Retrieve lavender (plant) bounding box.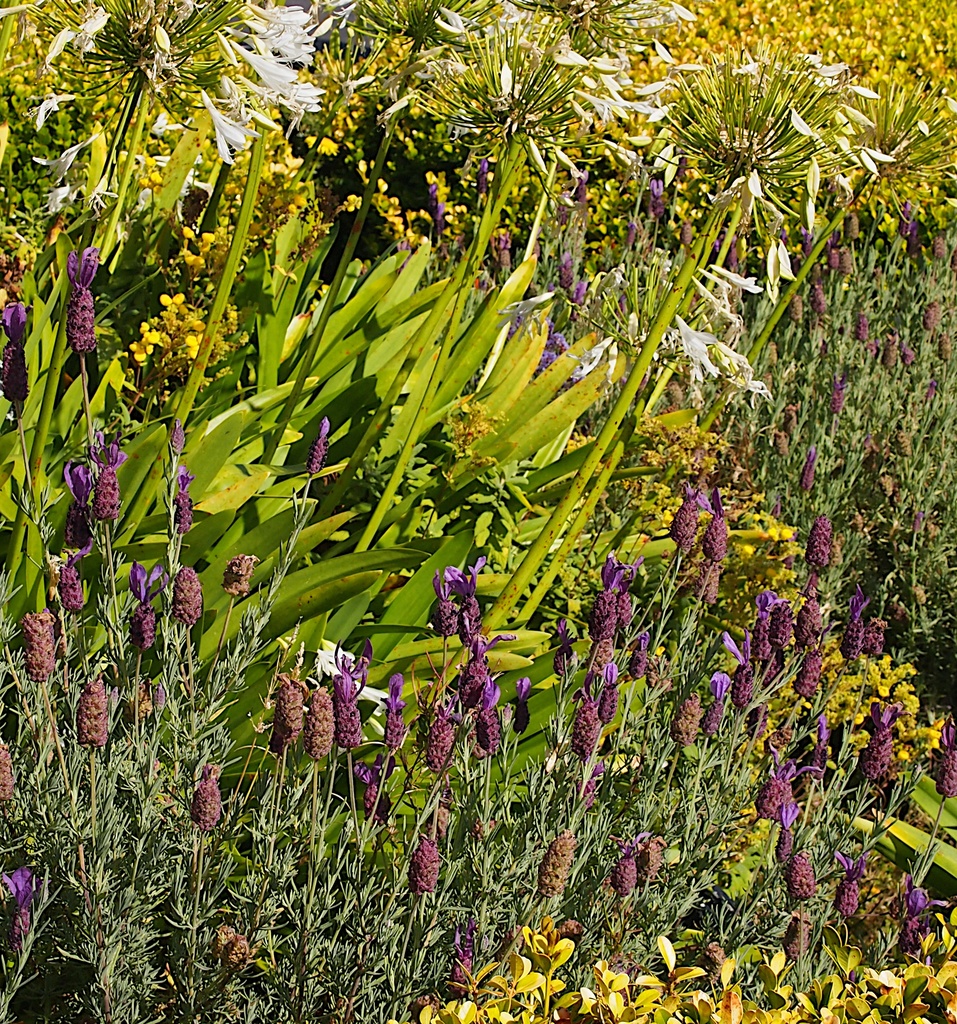
Bounding box: 15 602 64 733.
